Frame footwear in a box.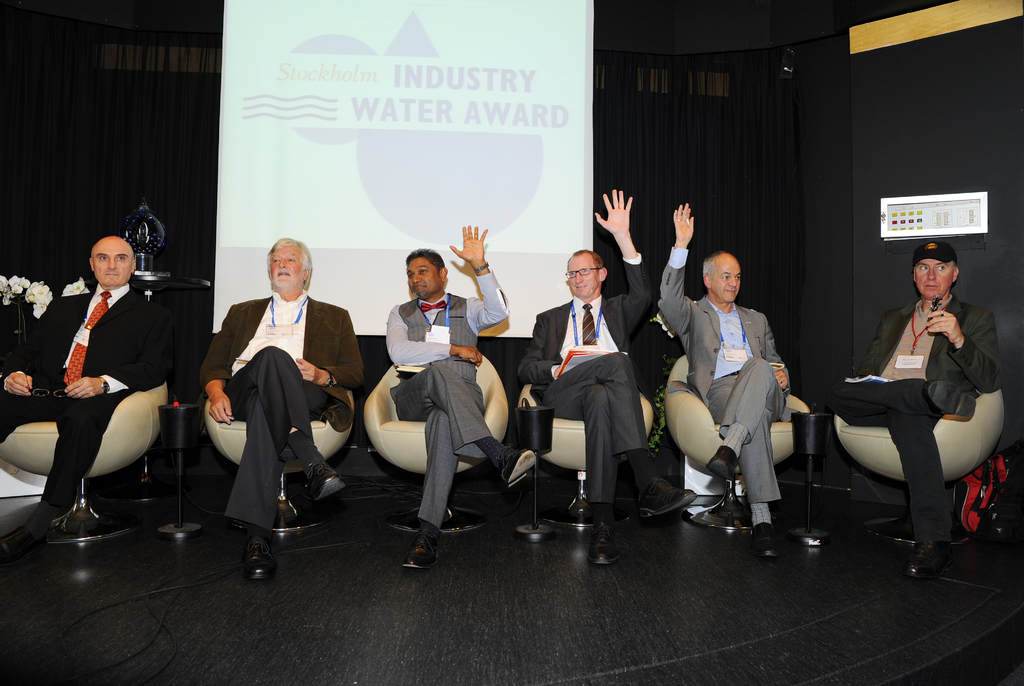
[left=908, top=543, right=956, bottom=582].
